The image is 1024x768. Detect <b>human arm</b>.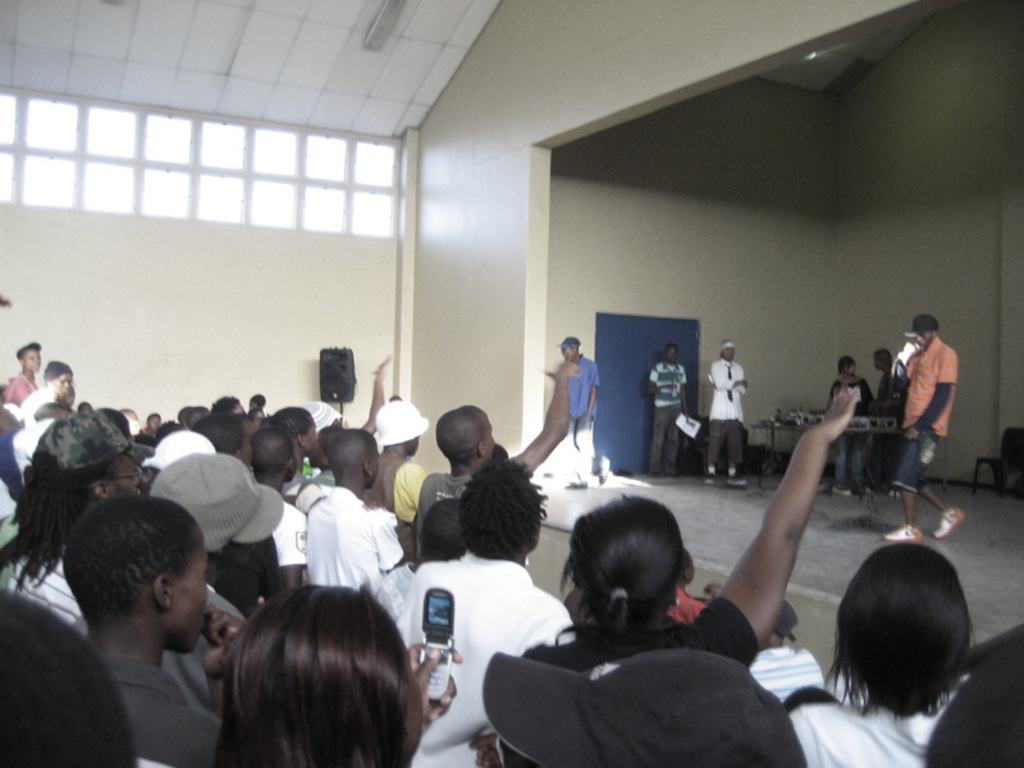
Detection: <region>291, 472, 315, 499</region>.
